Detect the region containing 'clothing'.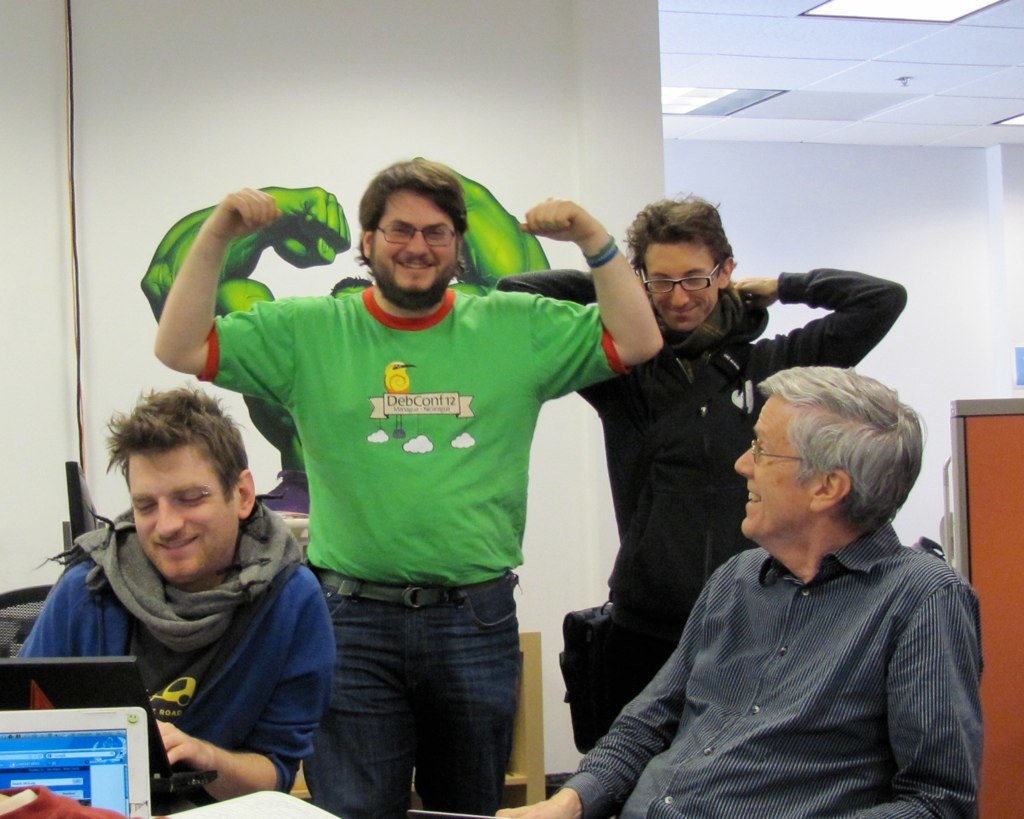
bbox=[488, 253, 893, 600].
